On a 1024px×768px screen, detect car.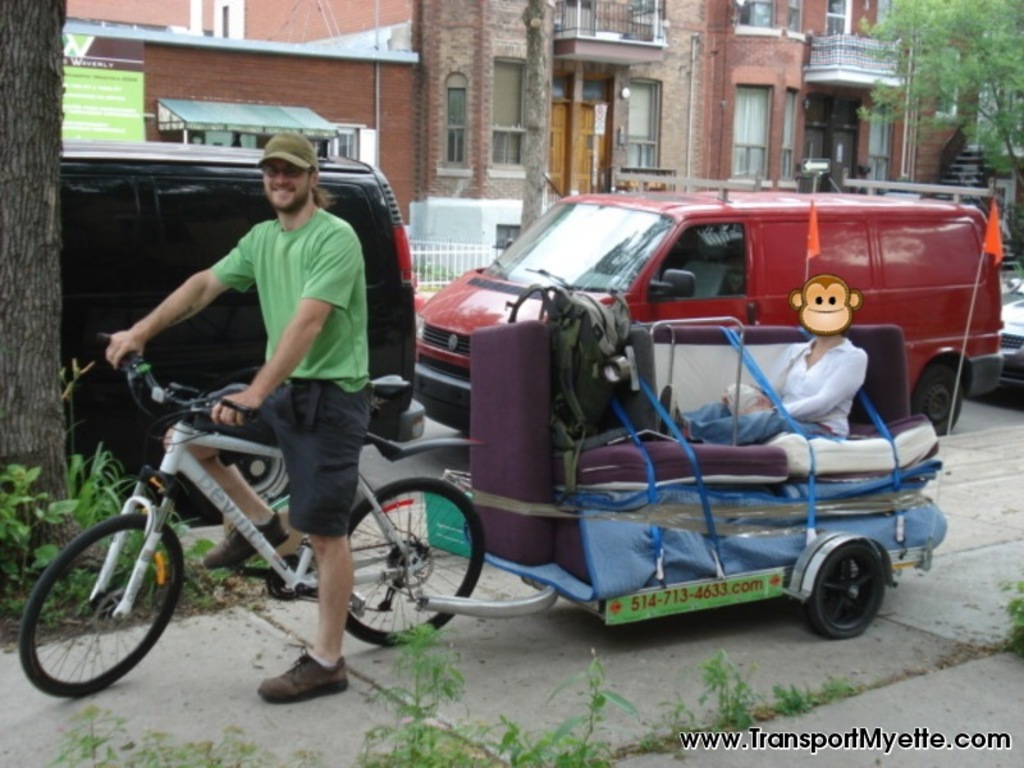
box(998, 282, 1023, 389).
